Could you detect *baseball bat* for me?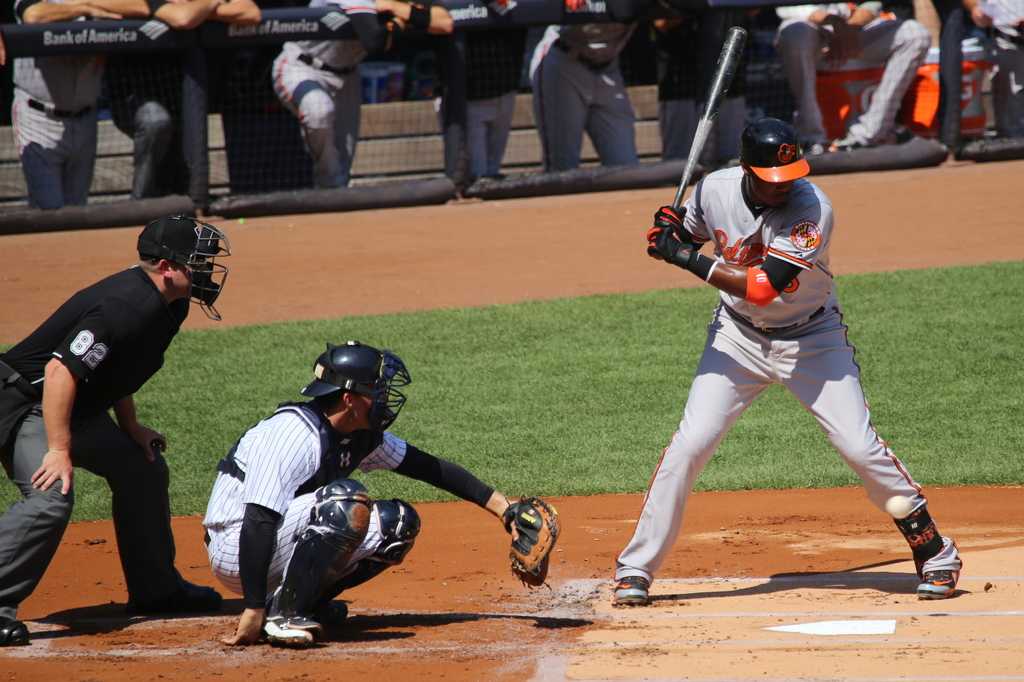
Detection result: l=643, t=22, r=745, b=258.
